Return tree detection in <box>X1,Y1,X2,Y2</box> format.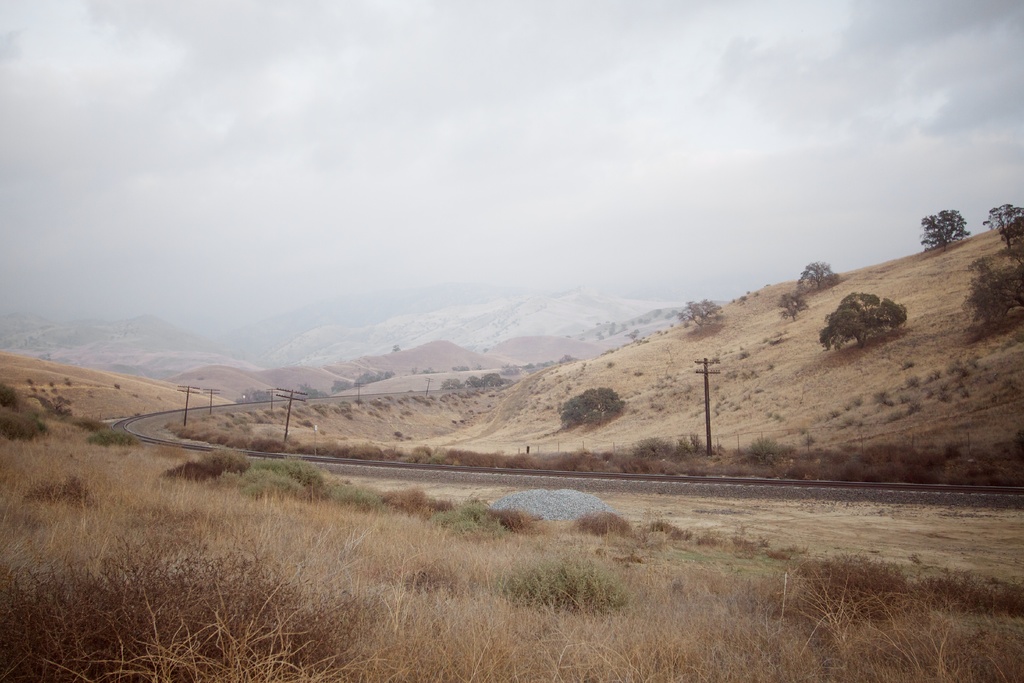
<box>412,365,419,378</box>.
